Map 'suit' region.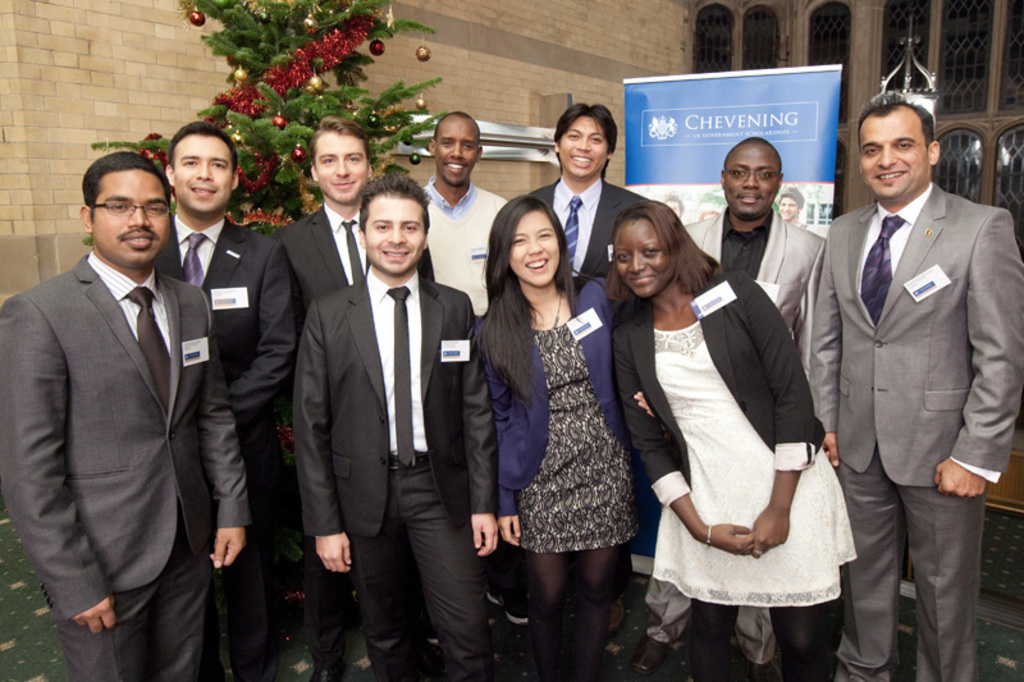
Mapped to detection(524, 175, 649, 290).
